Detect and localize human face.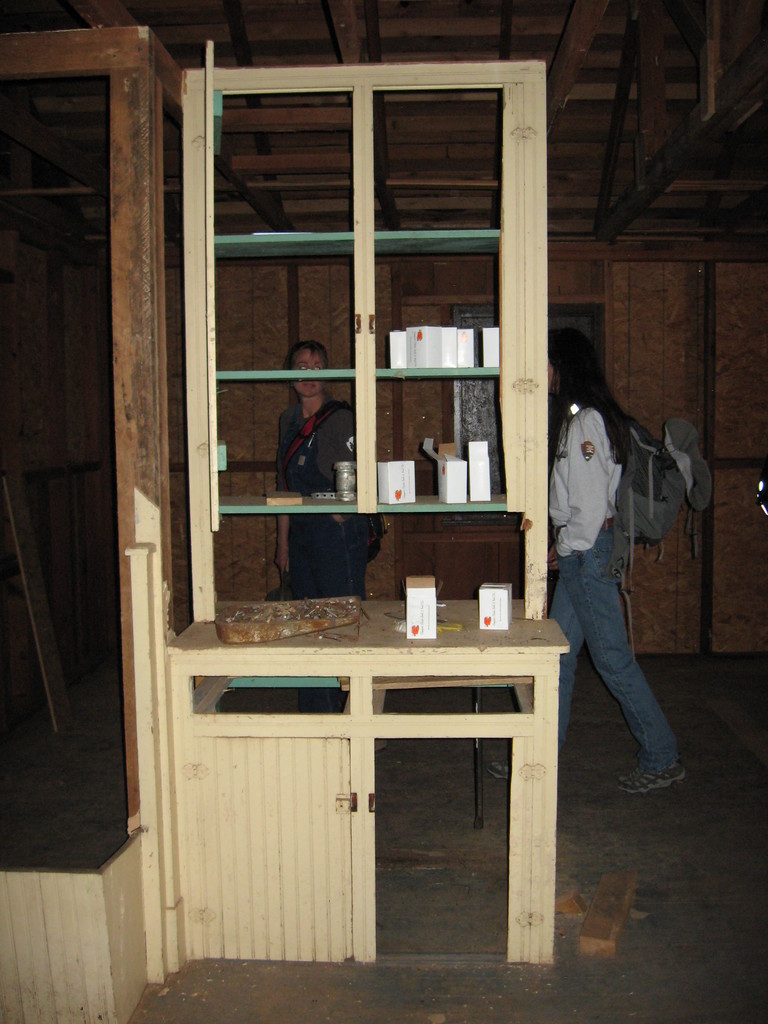
Localized at left=295, top=350, right=323, bottom=392.
